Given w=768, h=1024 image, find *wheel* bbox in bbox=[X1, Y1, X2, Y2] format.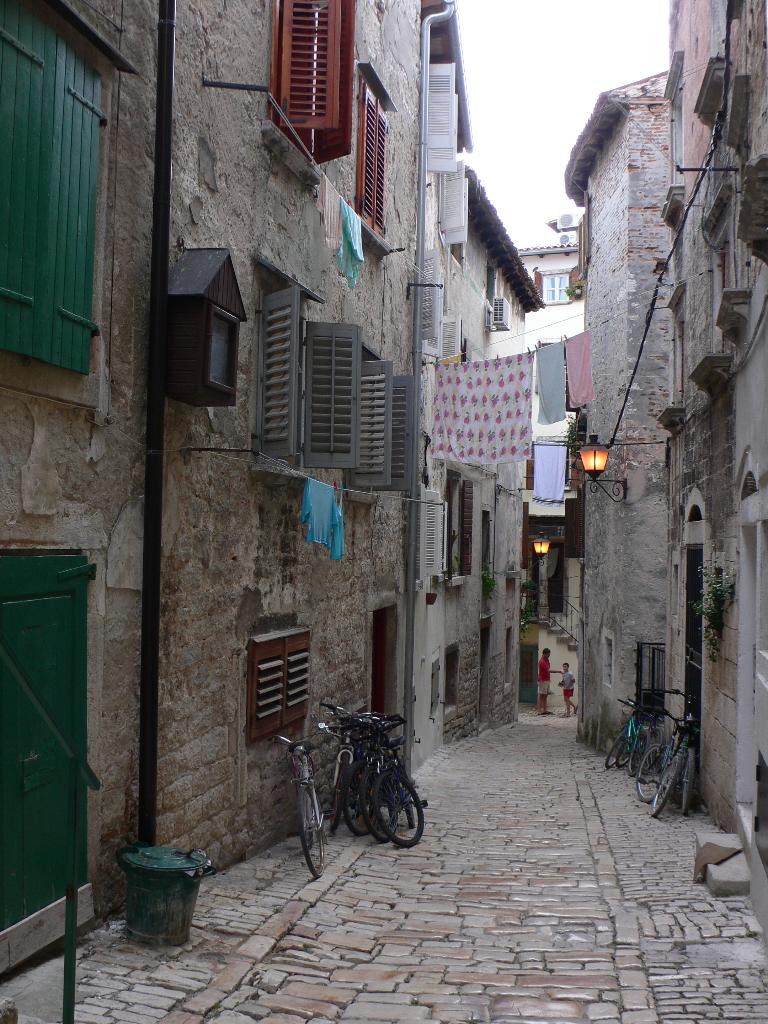
bbox=[295, 780, 324, 886].
